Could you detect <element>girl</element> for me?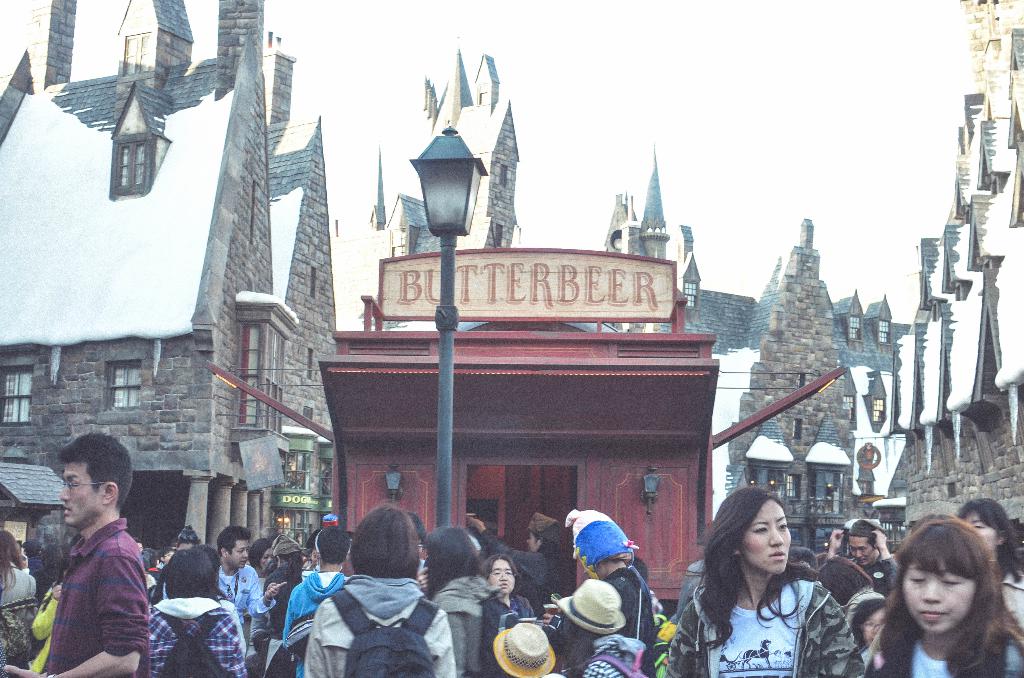
Detection result: l=853, t=592, r=900, b=677.
